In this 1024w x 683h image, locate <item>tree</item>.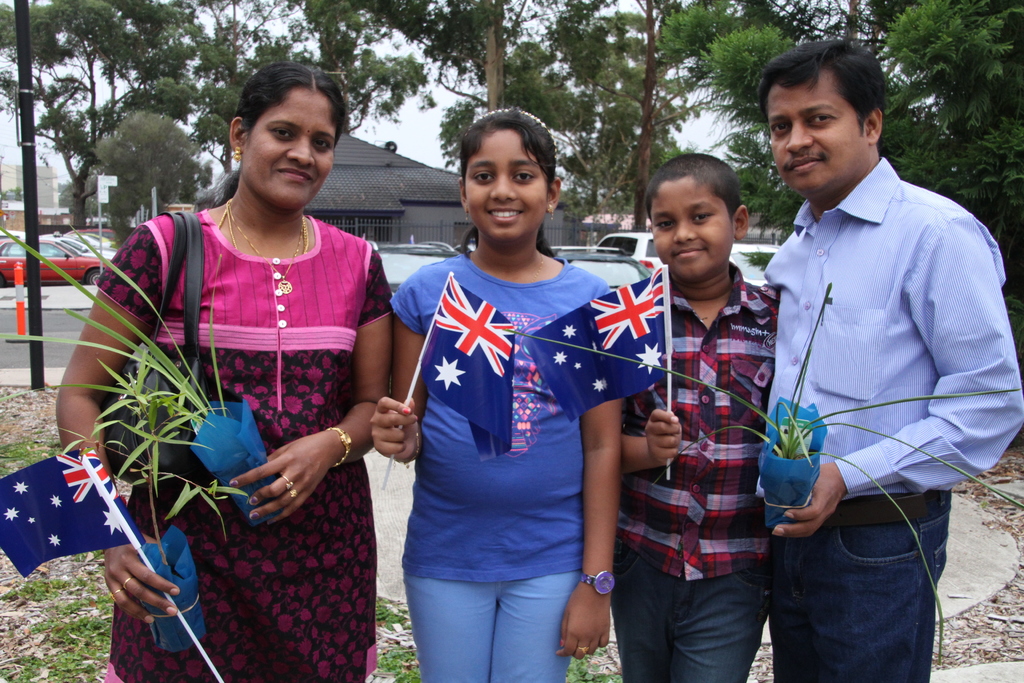
Bounding box: [557,0,787,235].
